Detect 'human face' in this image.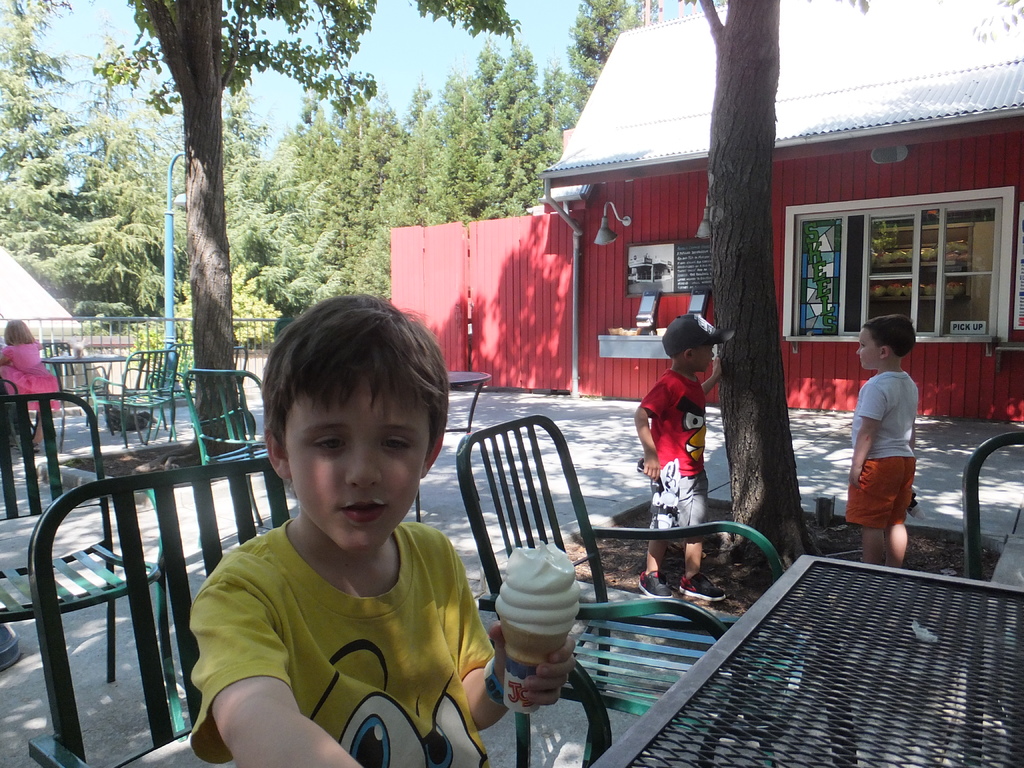
Detection: pyautogui.locateOnScreen(284, 368, 432, 550).
